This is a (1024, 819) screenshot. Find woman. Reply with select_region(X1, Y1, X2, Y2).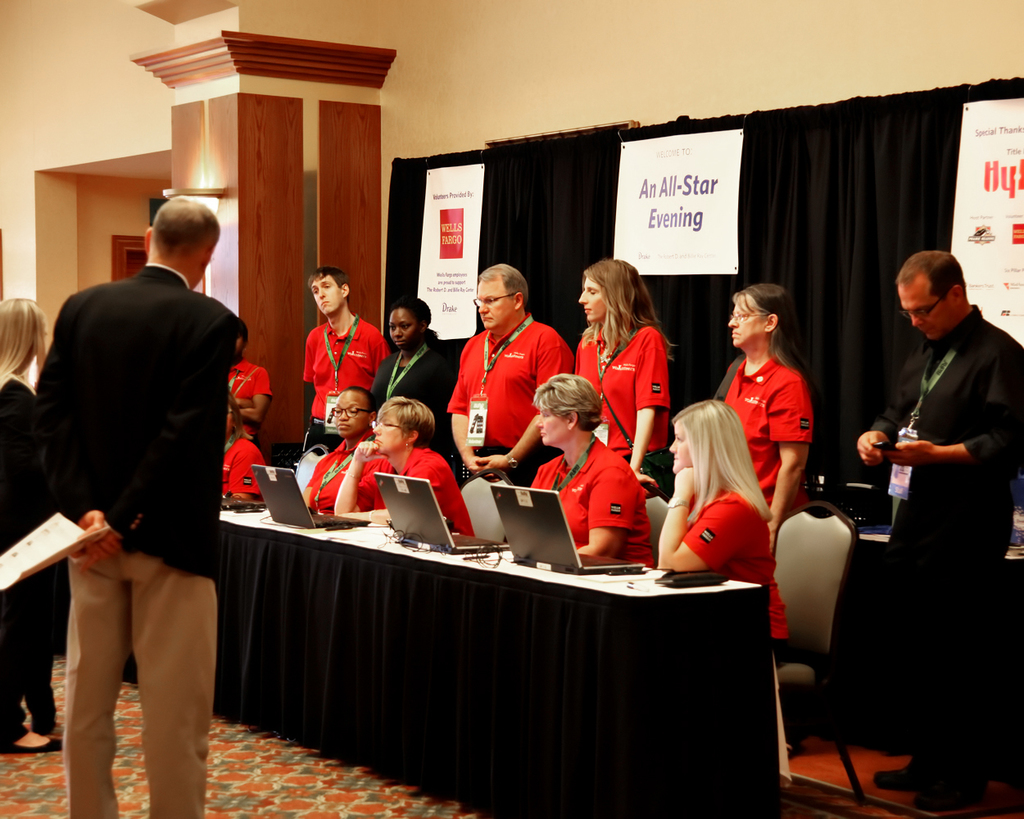
select_region(209, 382, 263, 516).
